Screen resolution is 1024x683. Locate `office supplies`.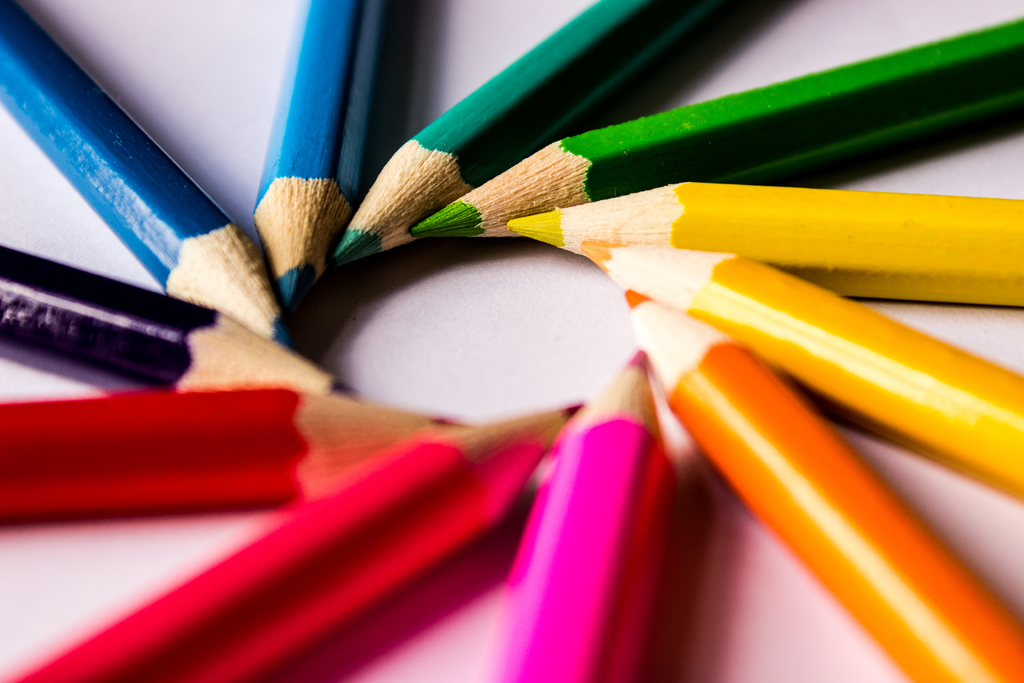
region(0, 0, 288, 344).
